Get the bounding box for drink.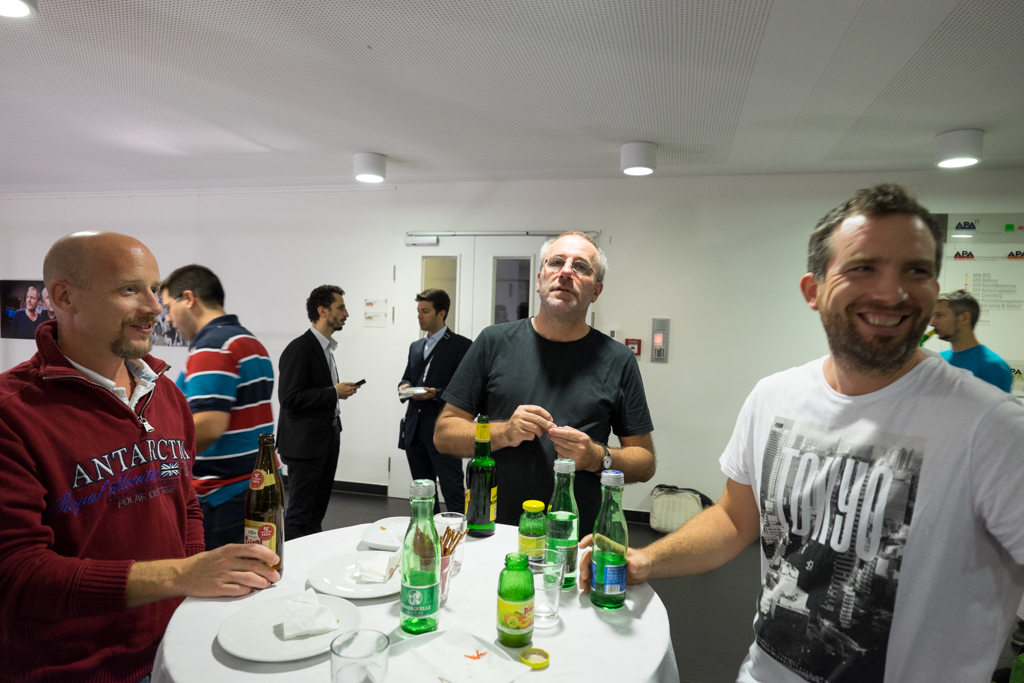
<bbox>393, 504, 445, 638</bbox>.
